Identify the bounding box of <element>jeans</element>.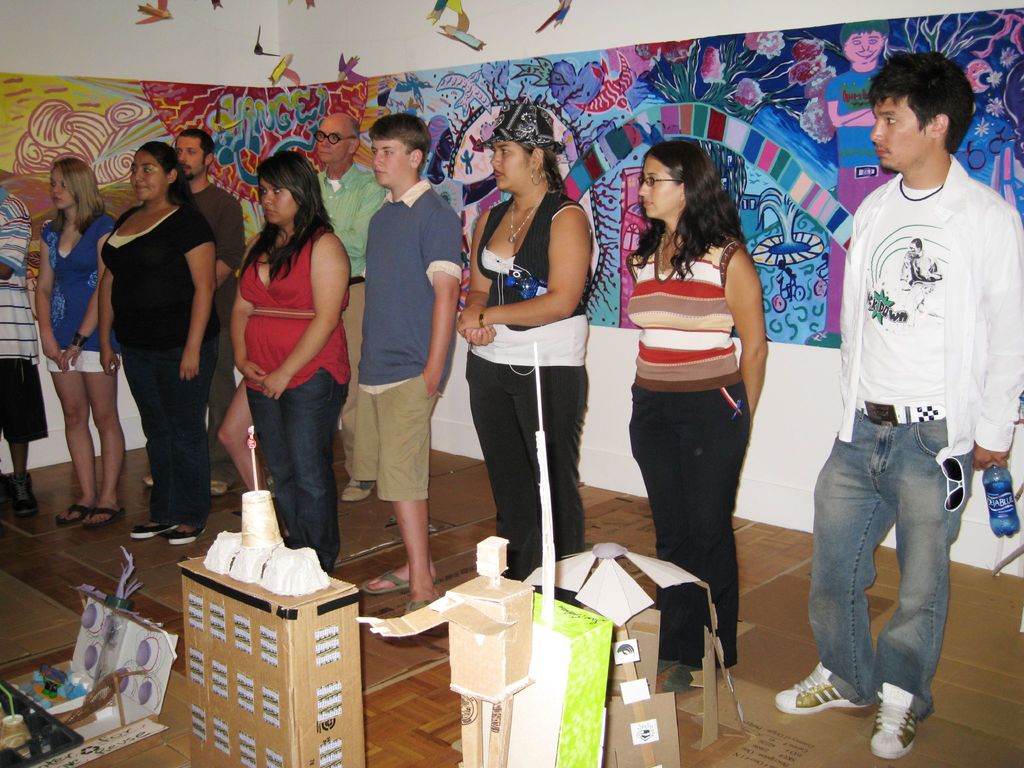
BBox(813, 431, 958, 735).
